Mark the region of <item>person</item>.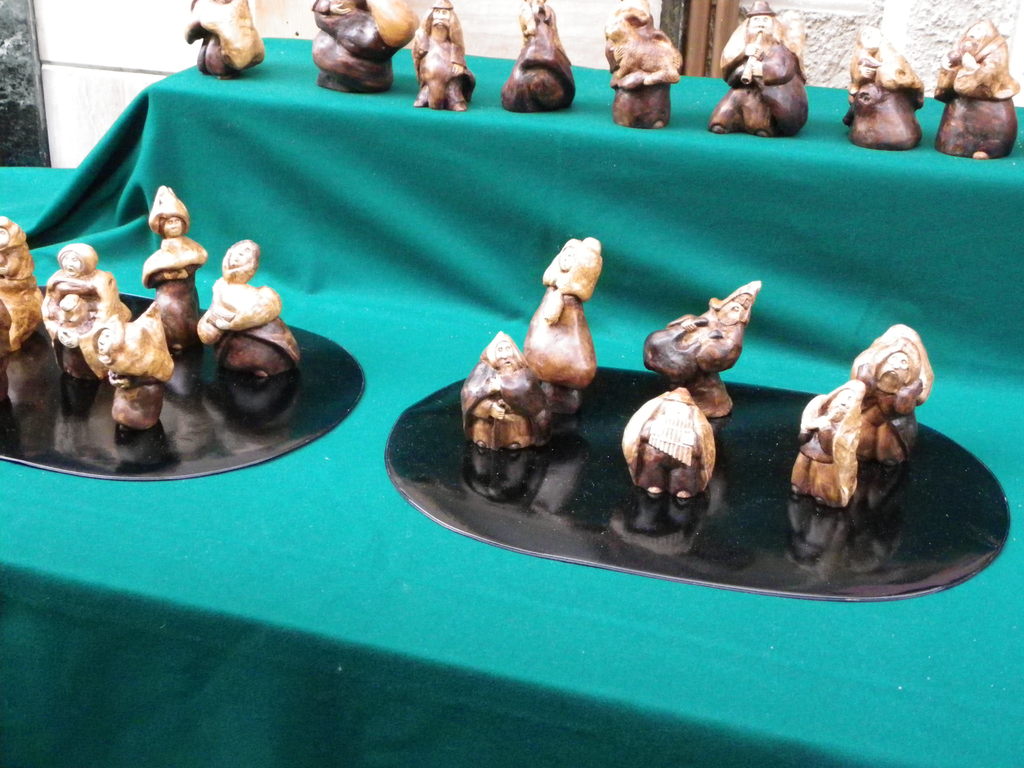
Region: <bbox>640, 277, 765, 421</bbox>.
